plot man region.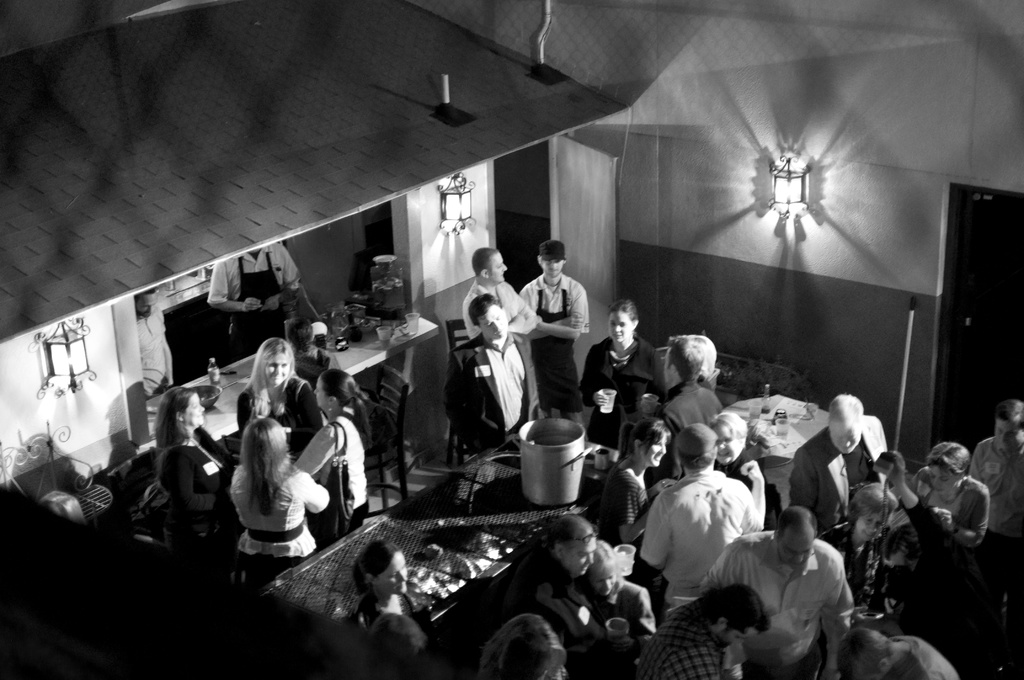
Plotted at {"left": 519, "top": 238, "right": 591, "bottom": 417}.
